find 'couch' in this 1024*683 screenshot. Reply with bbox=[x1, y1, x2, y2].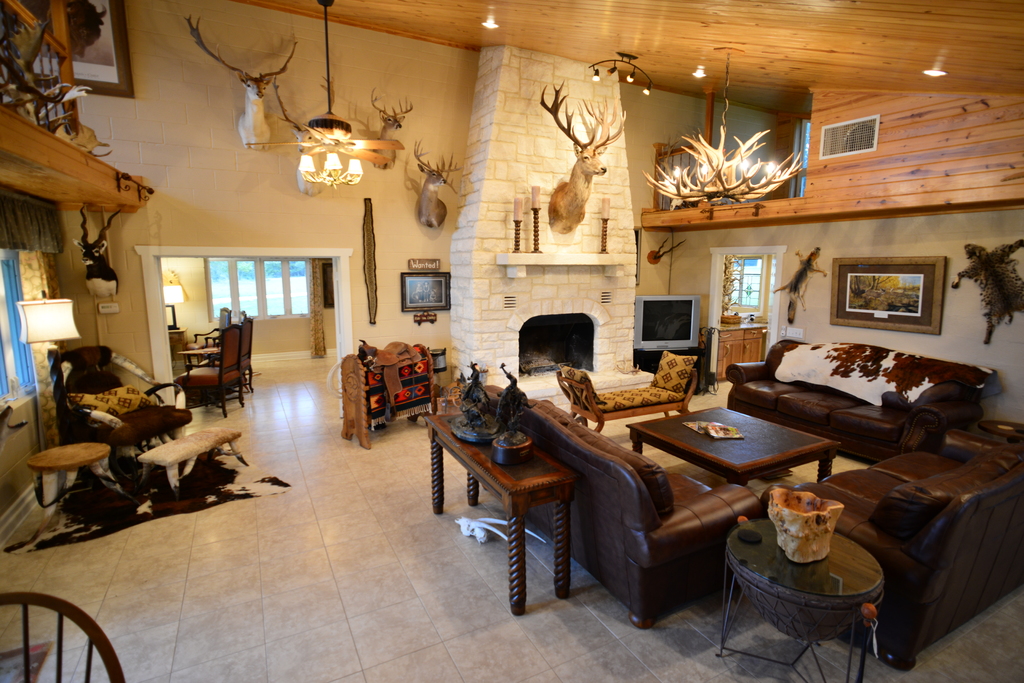
bbox=[709, 340, 998, 470].
